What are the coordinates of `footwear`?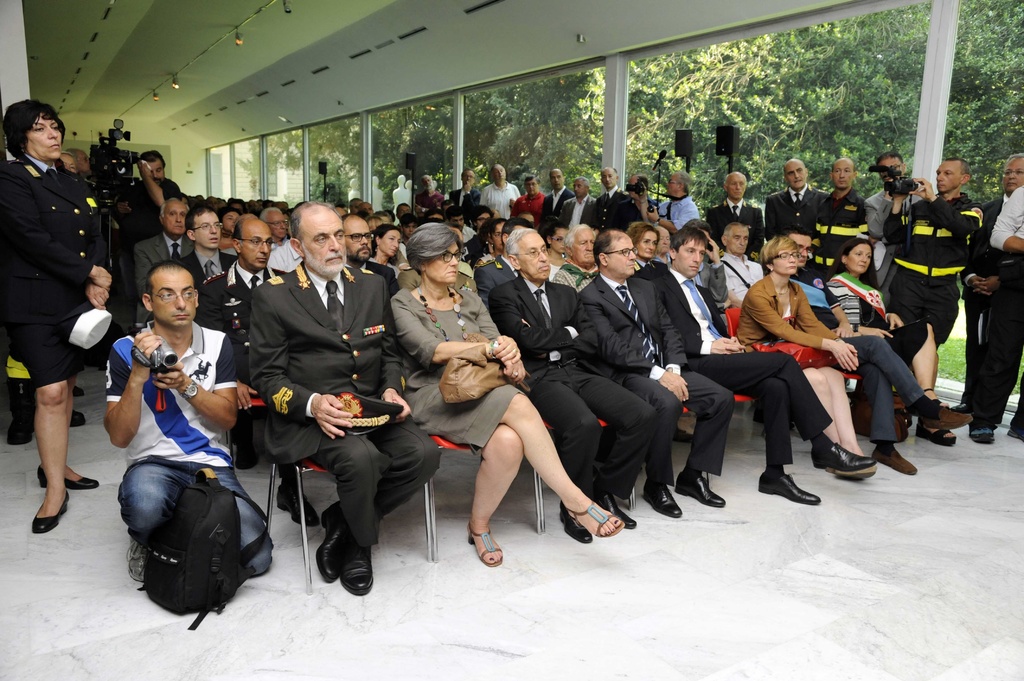
rect(70, 410, 86, 428).
